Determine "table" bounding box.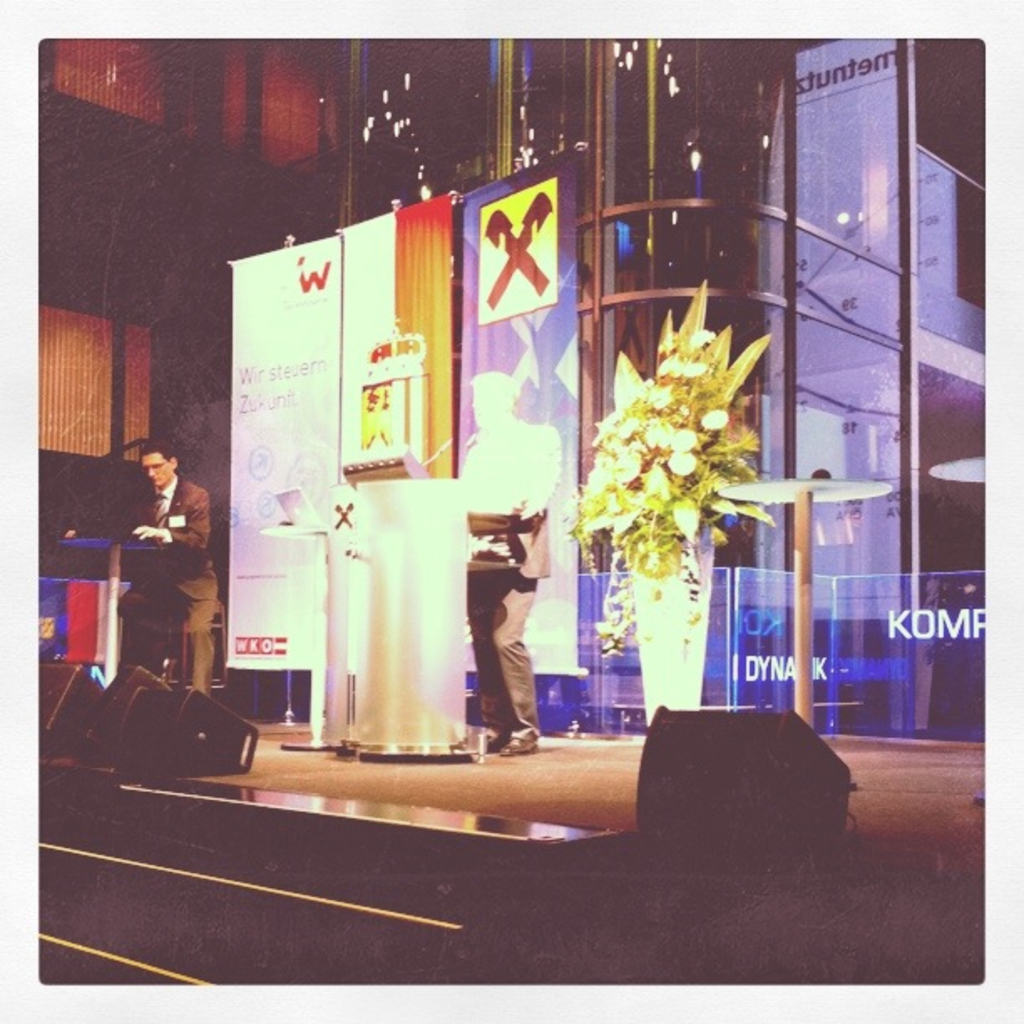
Determined: [44,522,194,688].
